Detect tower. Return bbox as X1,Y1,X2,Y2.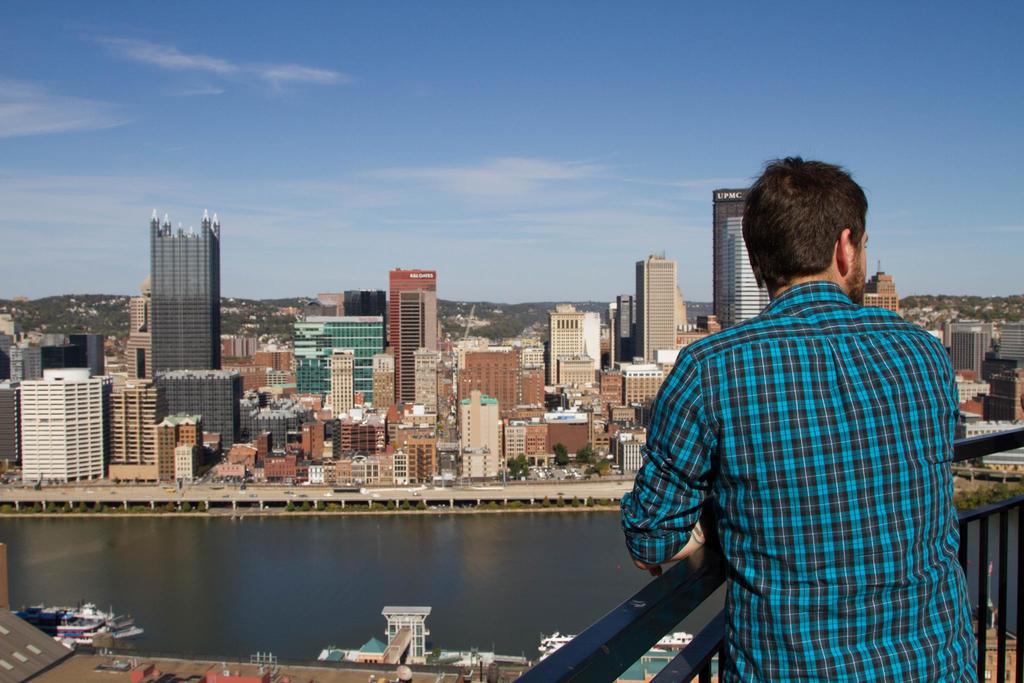
14,345,70,372.
